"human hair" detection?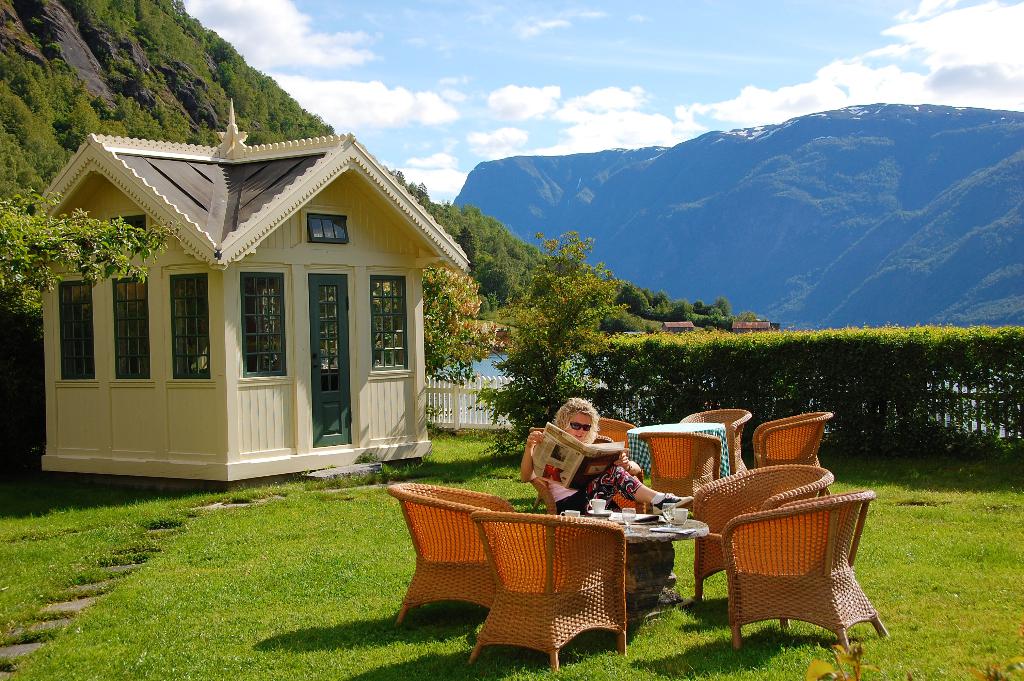
x1=549 y1=396 x2=600 y2=453
